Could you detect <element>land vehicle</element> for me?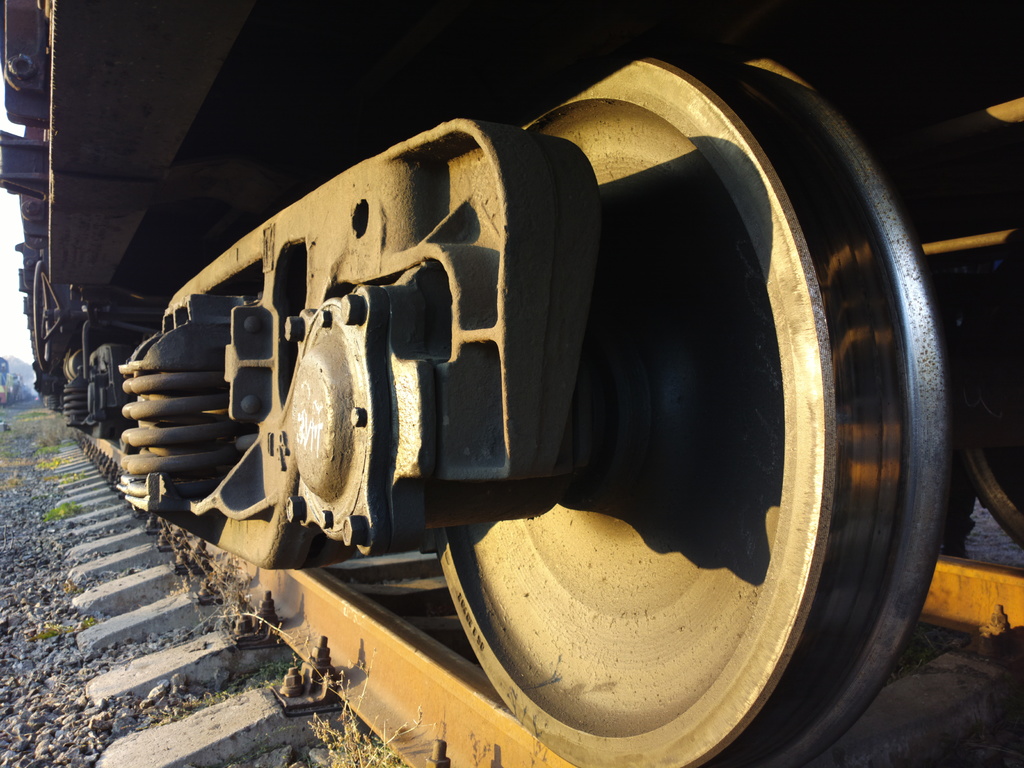
Detection result: <region>0, 0, 1023, 767</region>.
